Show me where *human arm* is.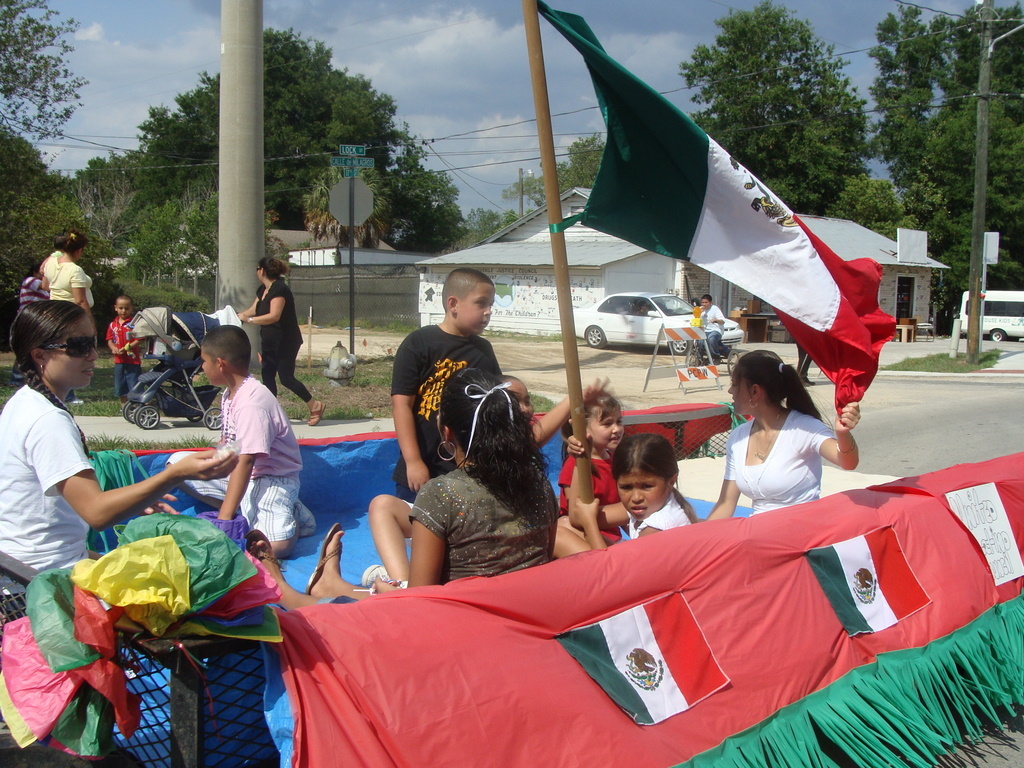
*human arm* is at Rect(708, 306, 726, 322).
